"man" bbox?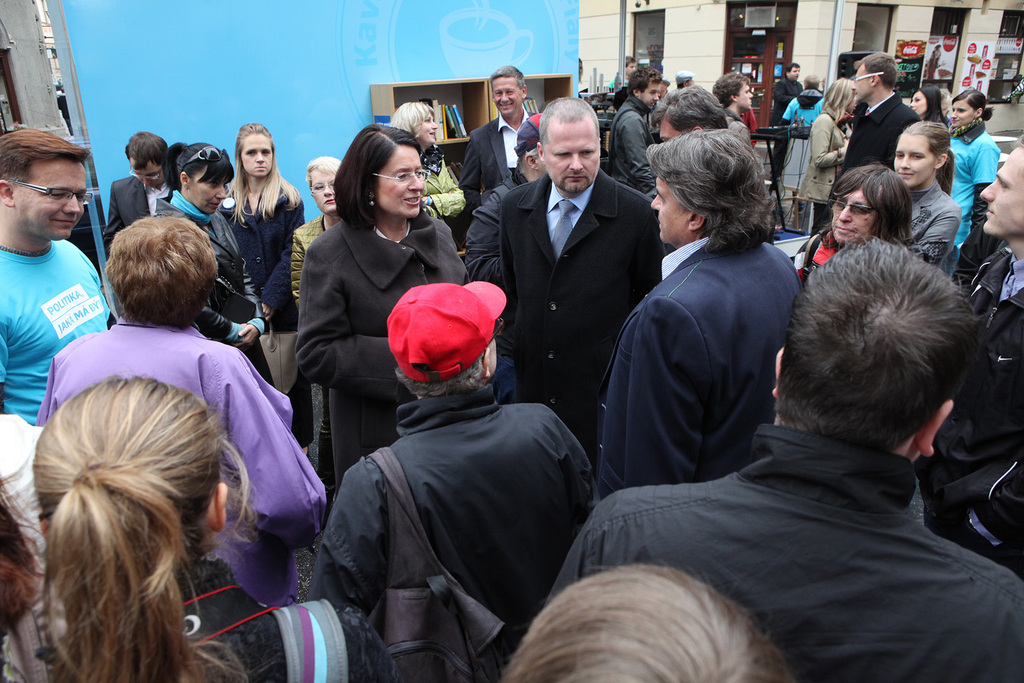
[x1=106, y1=132, x2=171, y2=249]
